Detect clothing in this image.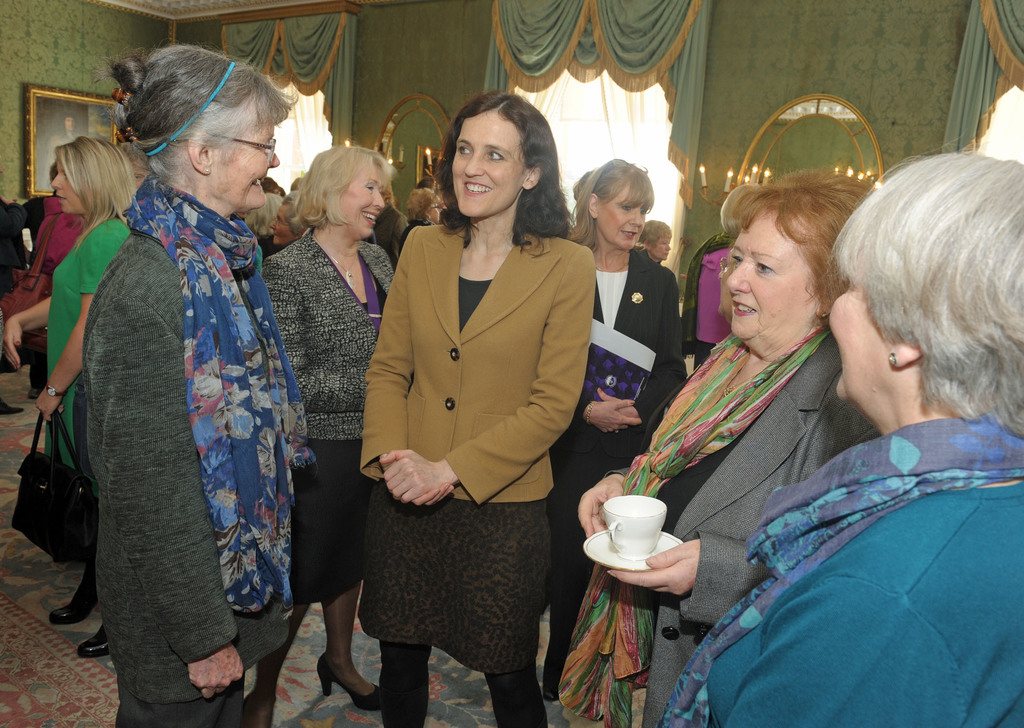
Detection: pyautogui.locateOnScreen(358, 213, 596, 677).
